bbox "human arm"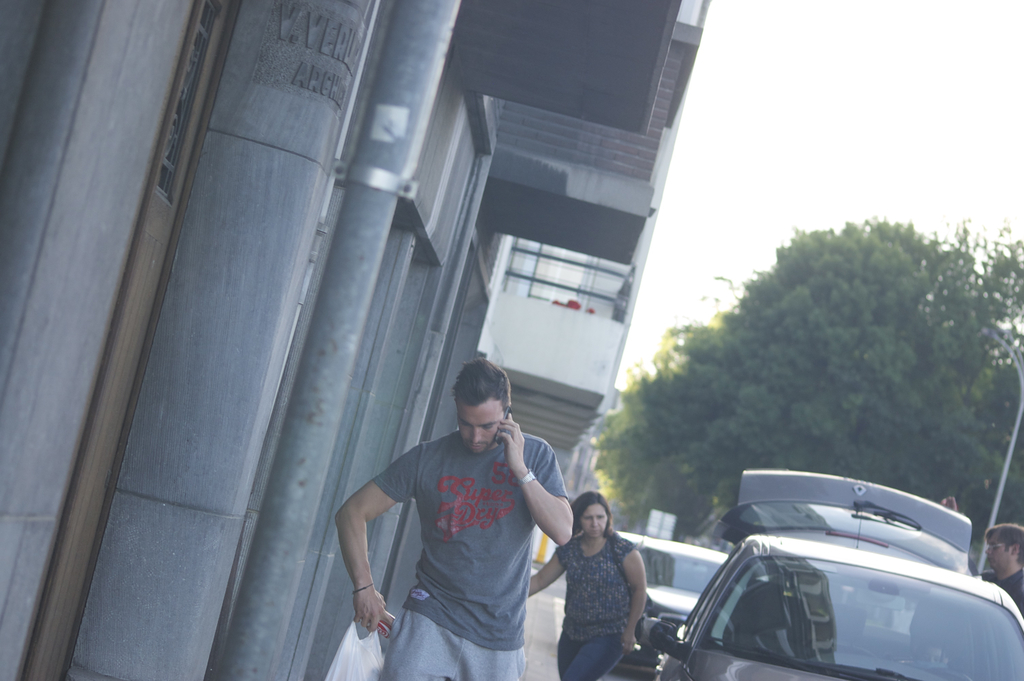
(327, 447, 423, 658)
